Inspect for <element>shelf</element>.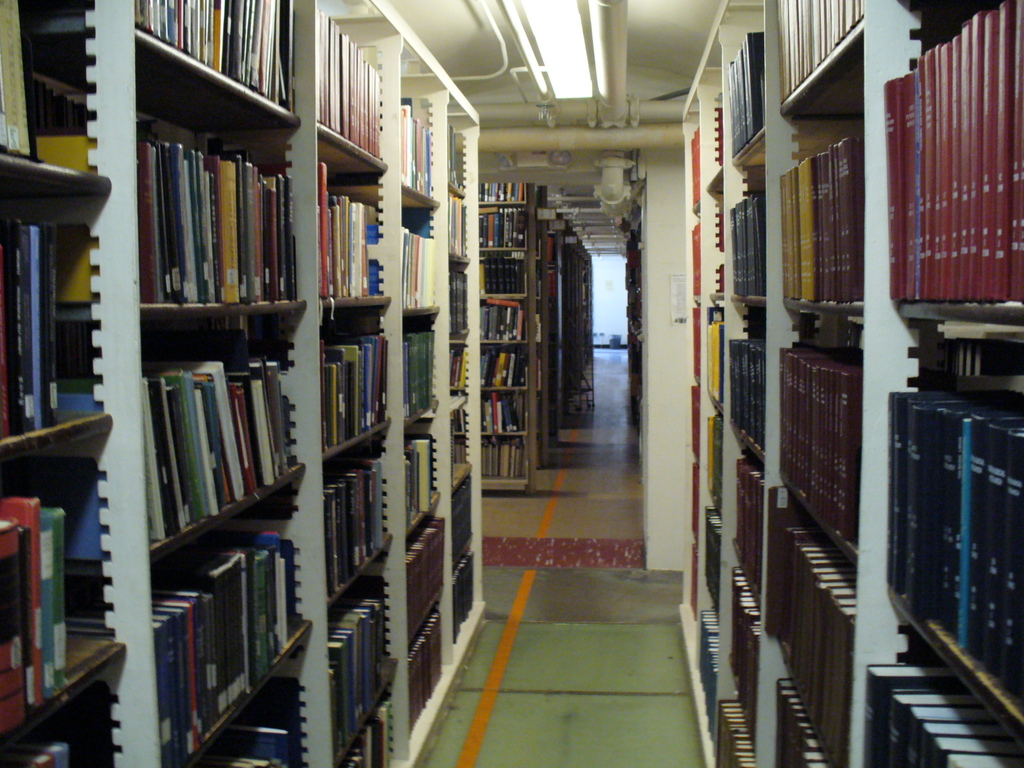
Inspection: detection(676, 3, 1023, 767).
